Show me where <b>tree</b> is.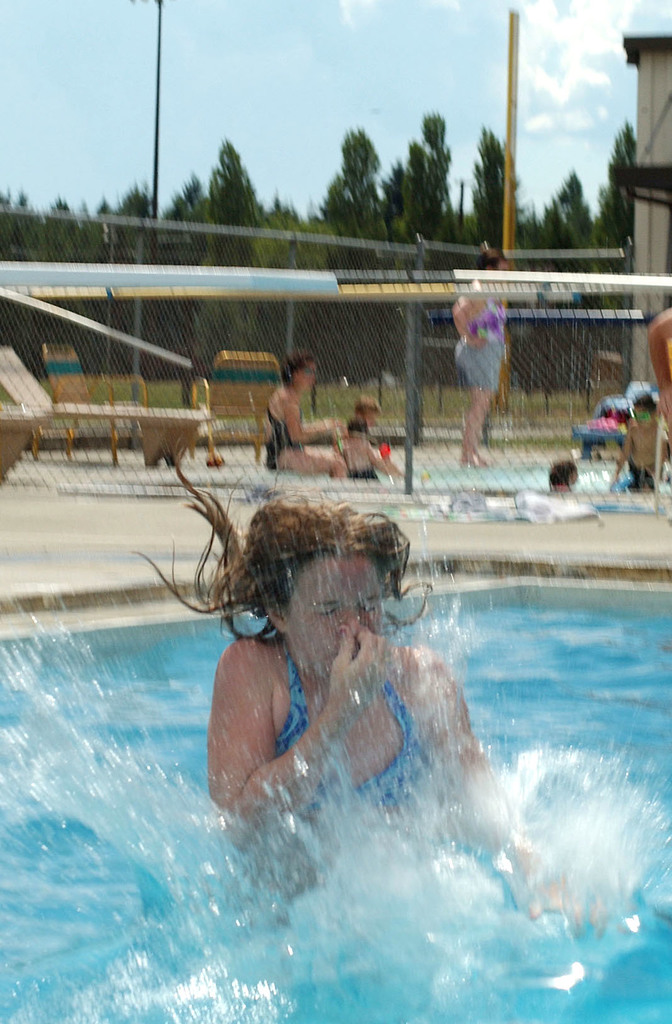
<b>tree</b> is at bbox=(328, 132, 382, 214).
